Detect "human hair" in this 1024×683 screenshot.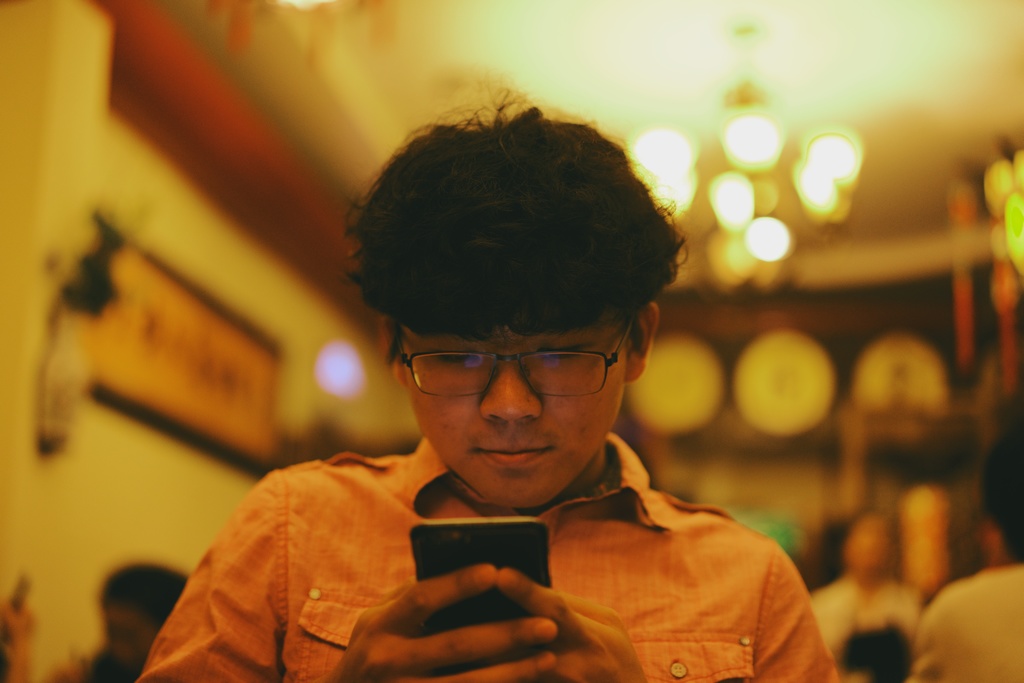
Detection: l=976, t=428, r=1023, b=566.
